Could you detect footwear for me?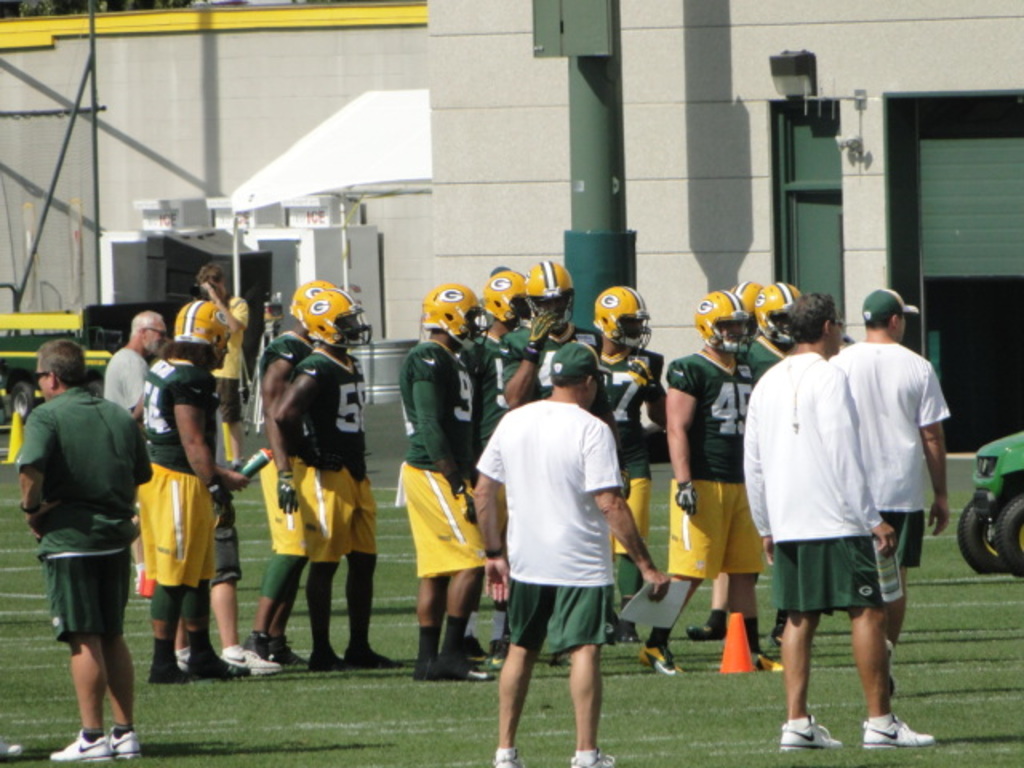
Detection result: 685:616:722:638.
